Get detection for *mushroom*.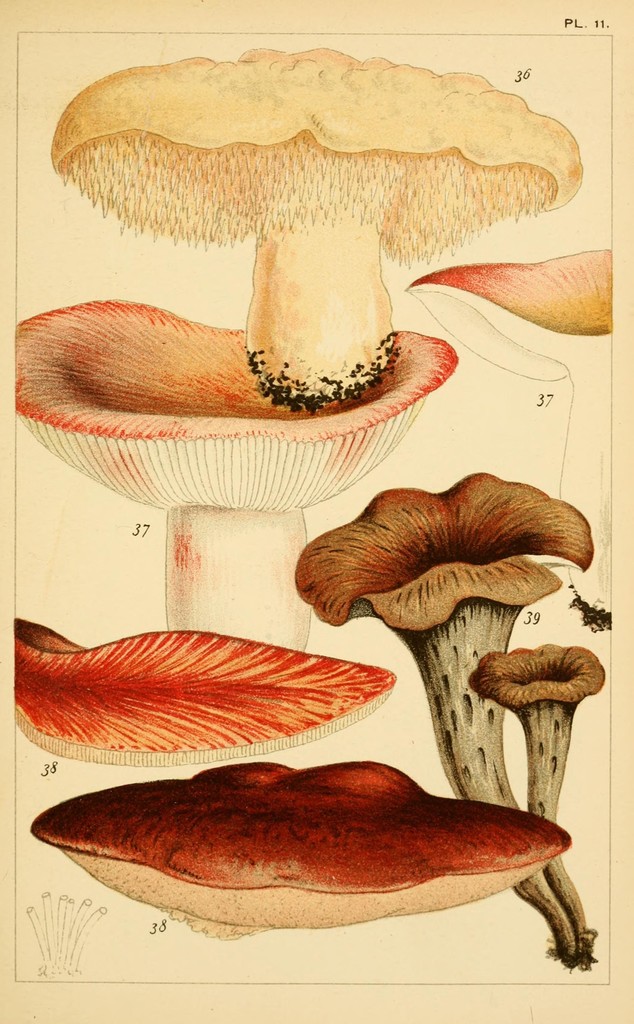
Detection: locate(405, 245, 614, 634).
